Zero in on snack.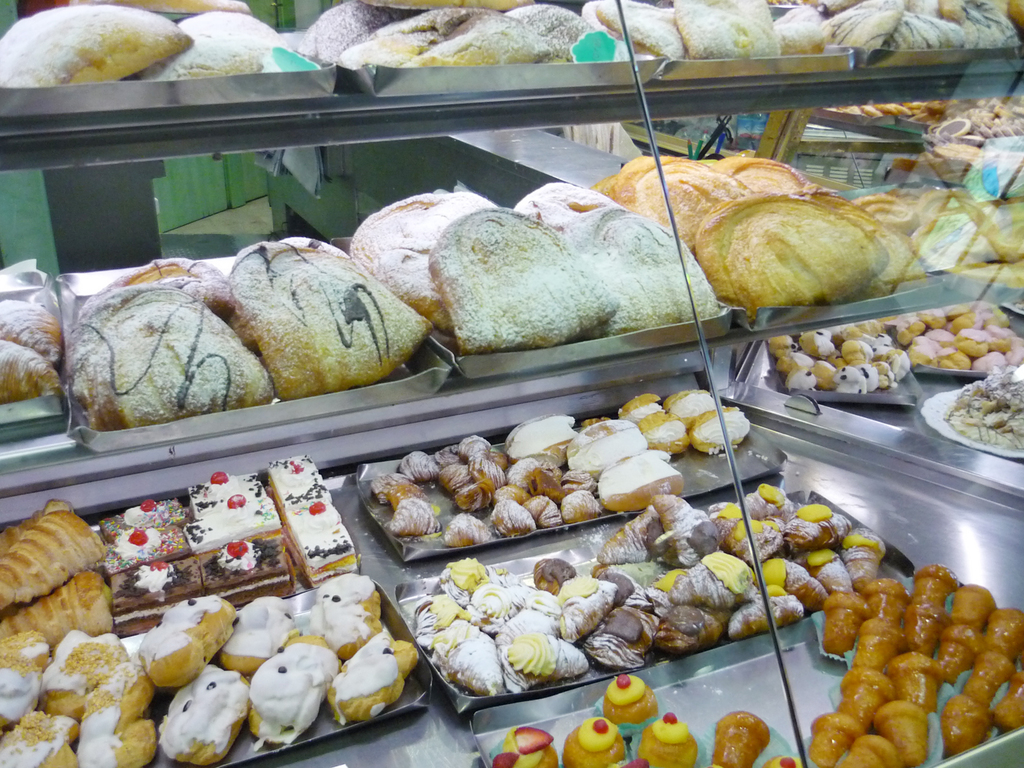
Zeroed in: [left=0, top=298, right=63, bottom=357].
